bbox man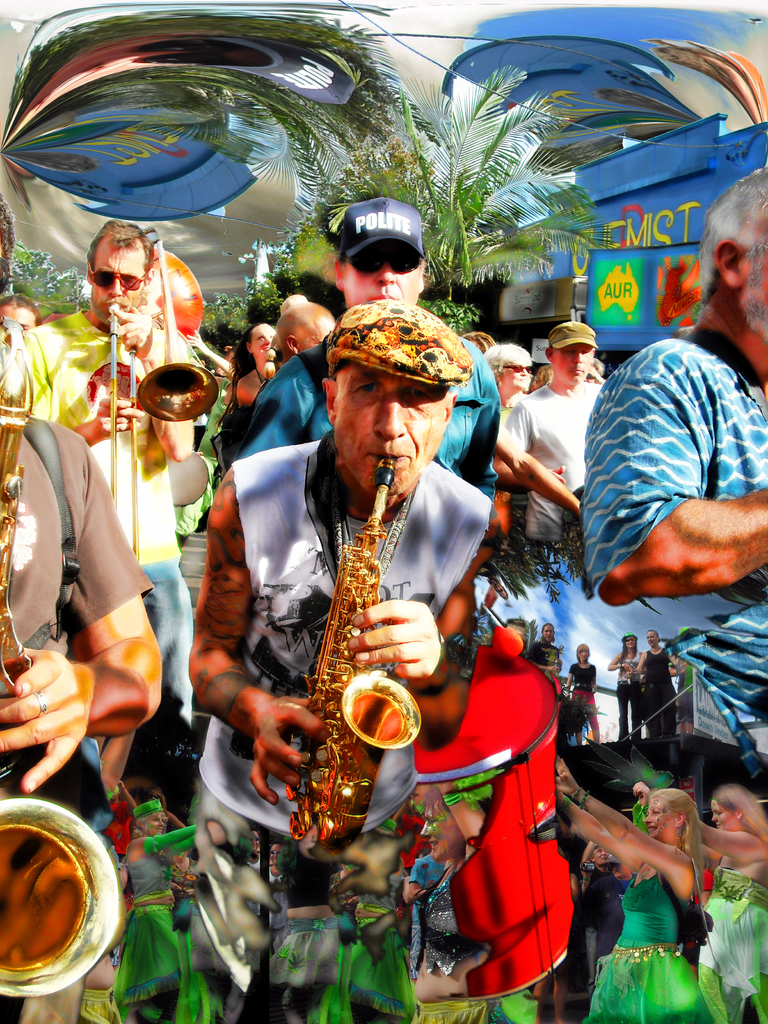
(581, 839, 603, 870)
